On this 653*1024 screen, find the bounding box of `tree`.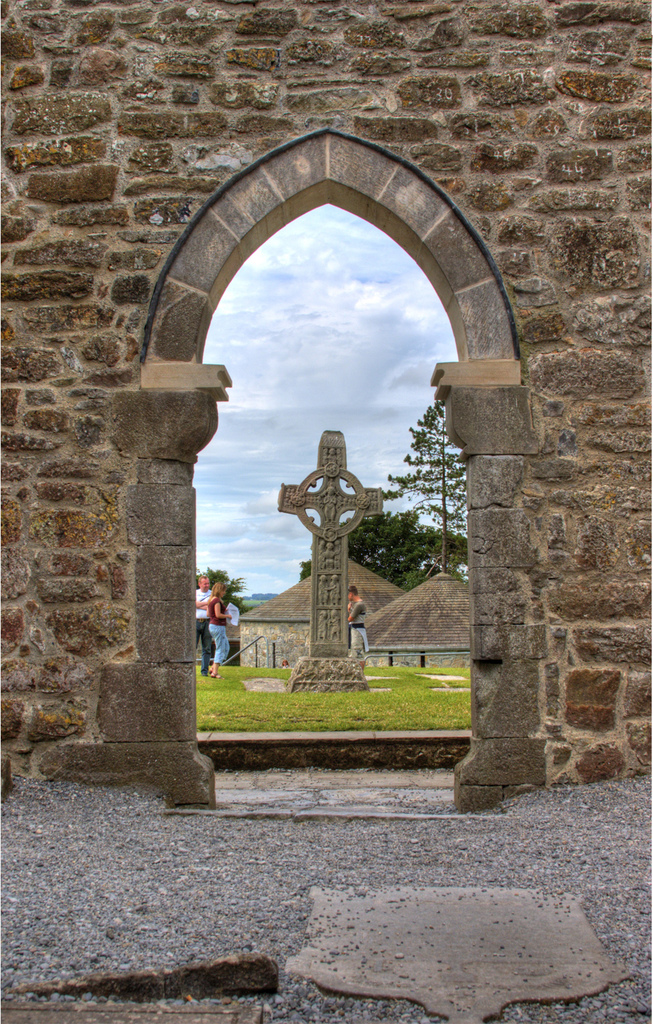
Bounding box: box(197, 569, 247, 614).
